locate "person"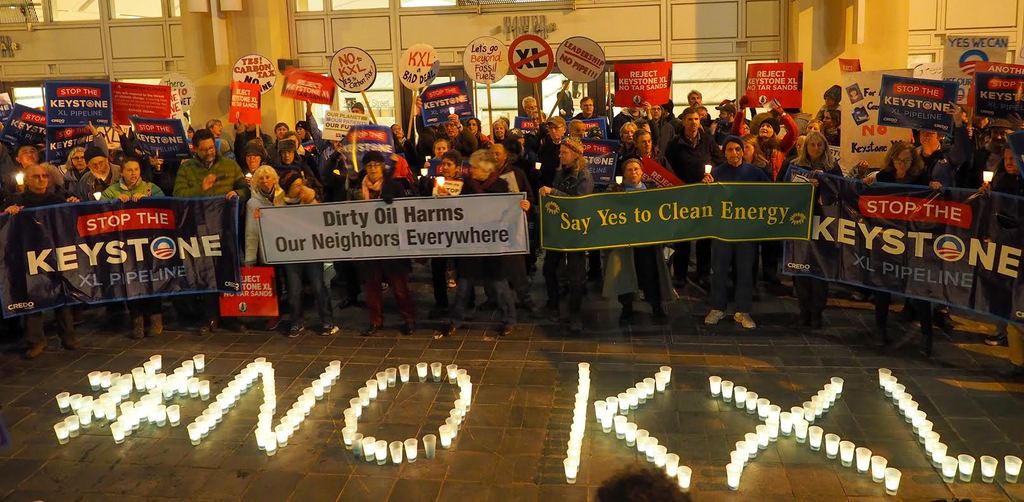
select_region(556, 82, 576, 120)
